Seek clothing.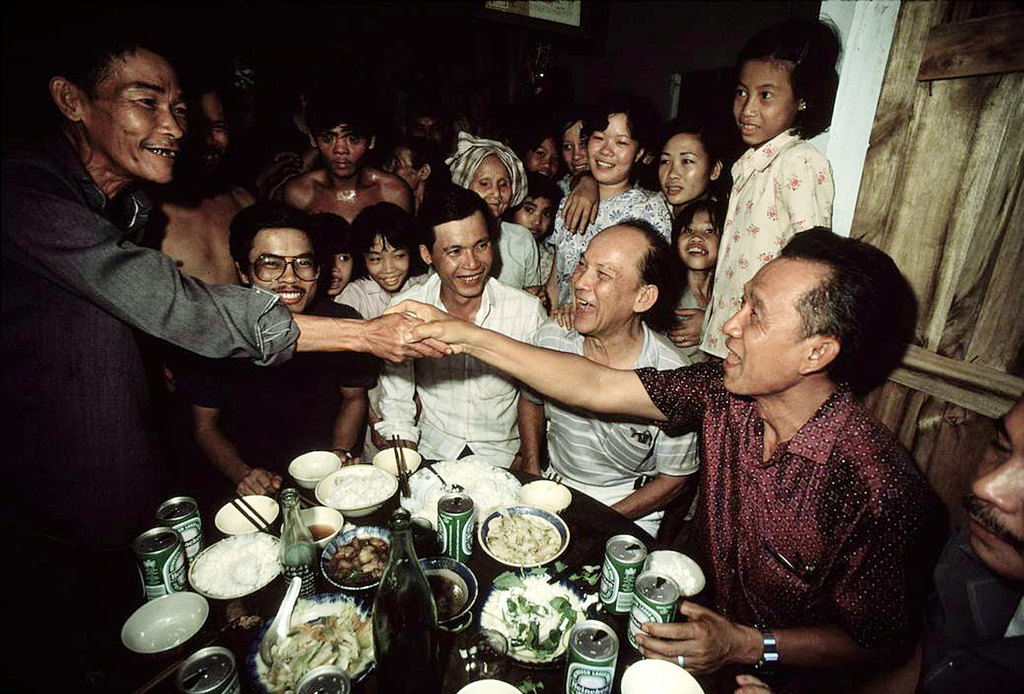
Rect(376, 275, 553, 480).
